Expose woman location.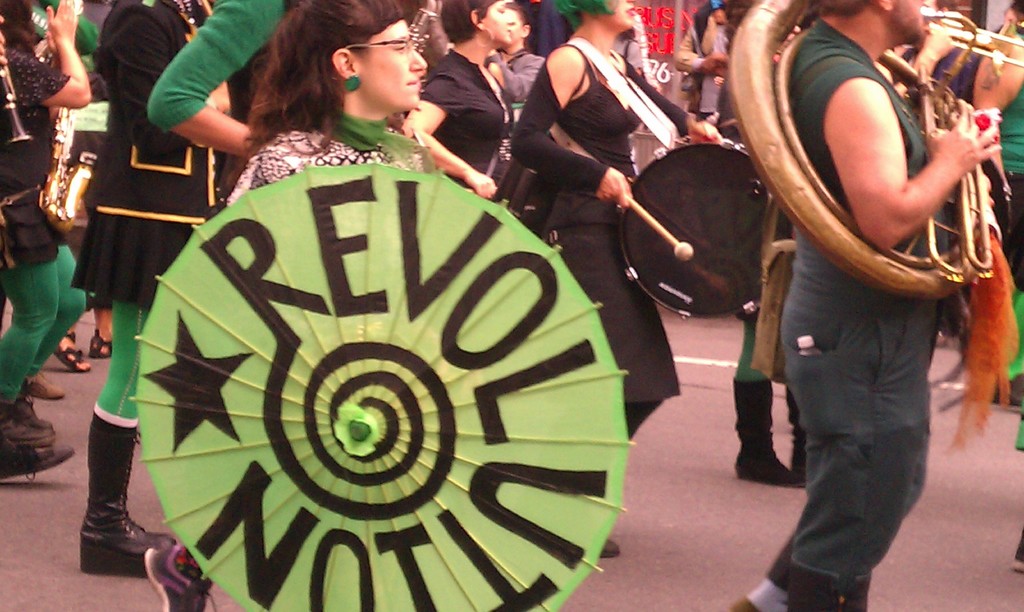
Exposed at Rect(211, 0, 476, 221).
